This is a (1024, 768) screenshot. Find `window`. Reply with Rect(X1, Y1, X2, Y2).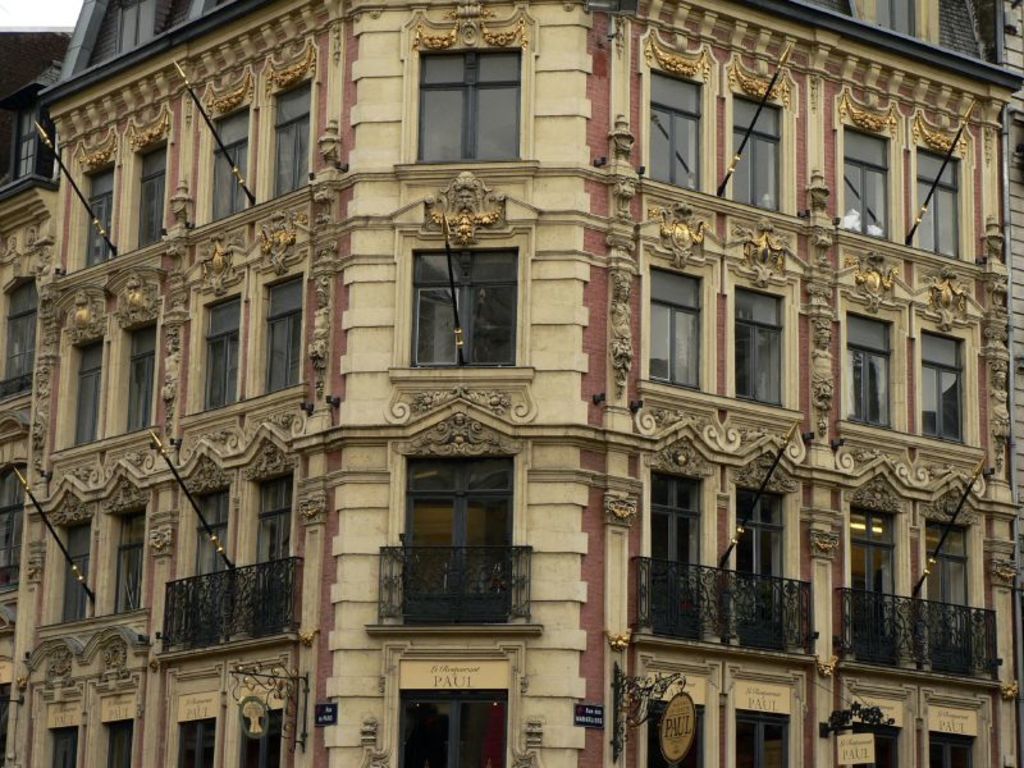
Rect(183, 229, 253, 419).
